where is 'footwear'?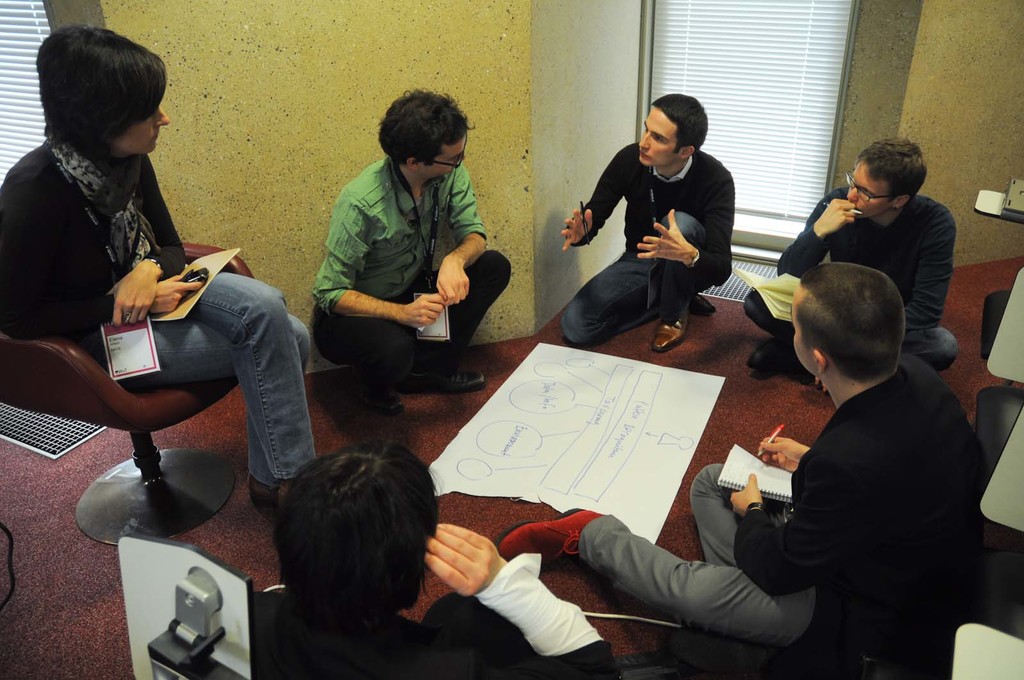
left=688, top=290, right=717, bottom=317.
